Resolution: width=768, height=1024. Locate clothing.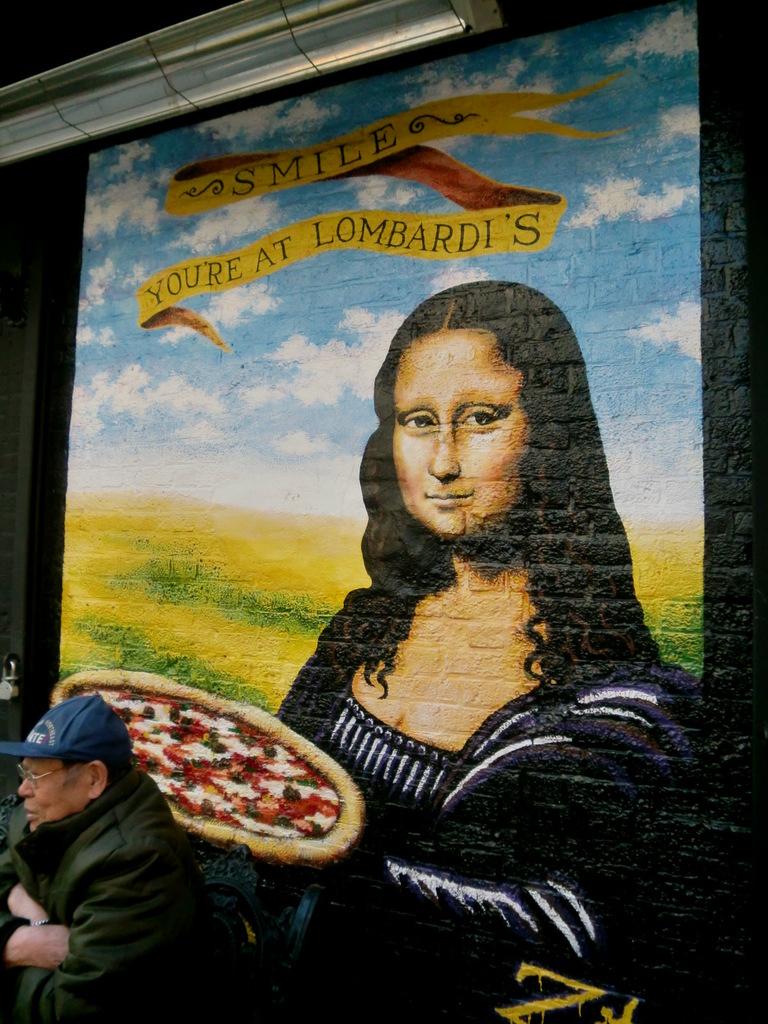
[x1=10, y1=726, x2=225, y2=1005].
